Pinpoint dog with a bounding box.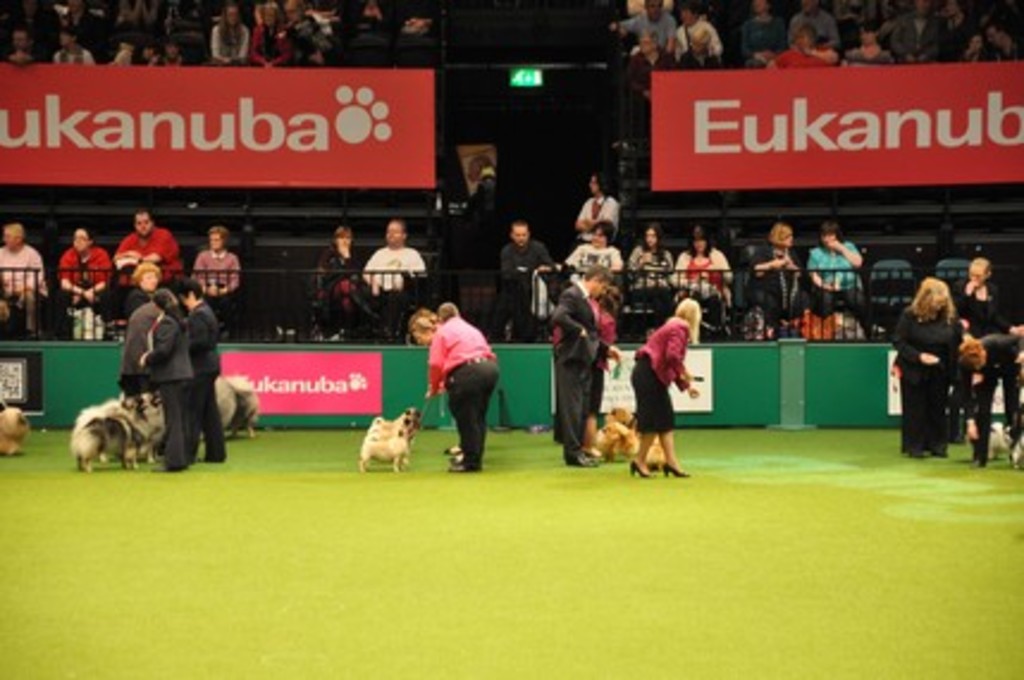
region(358, 429, 403, 472).
